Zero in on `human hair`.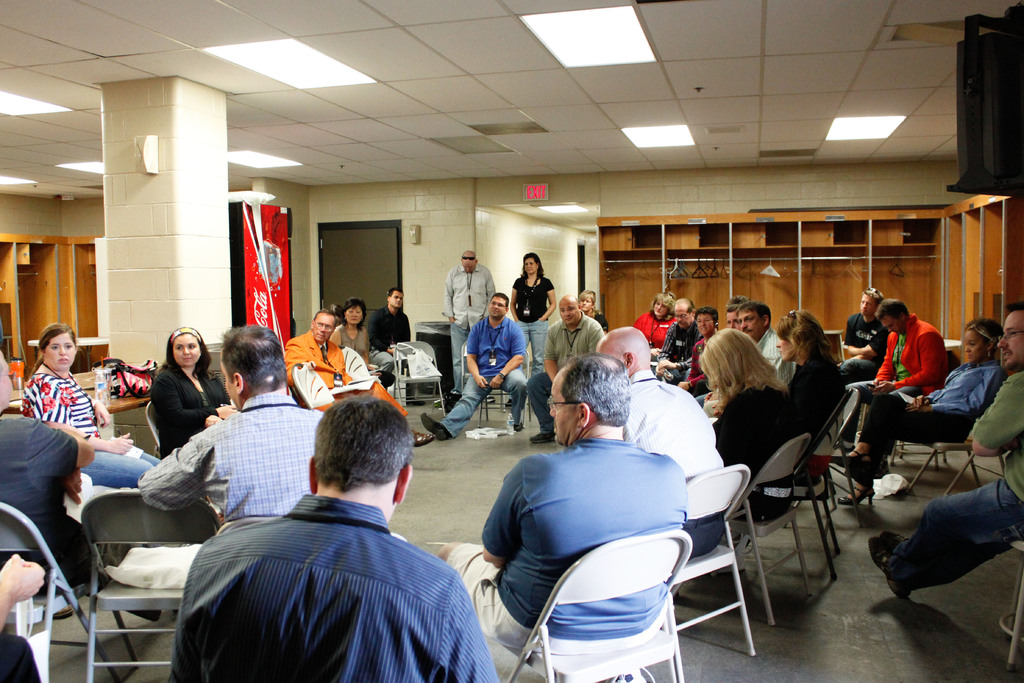
Zeroed in: bbox=(301, 410, 401, 514).
